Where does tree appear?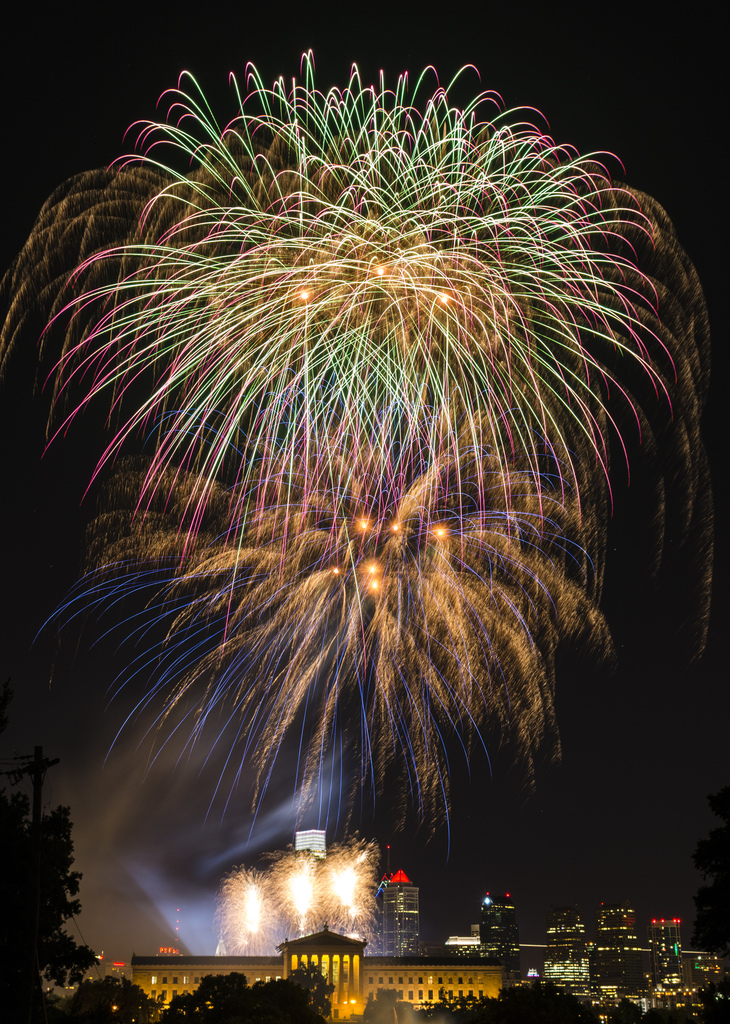
Appears at detection(68, 976, 154, 1023).
